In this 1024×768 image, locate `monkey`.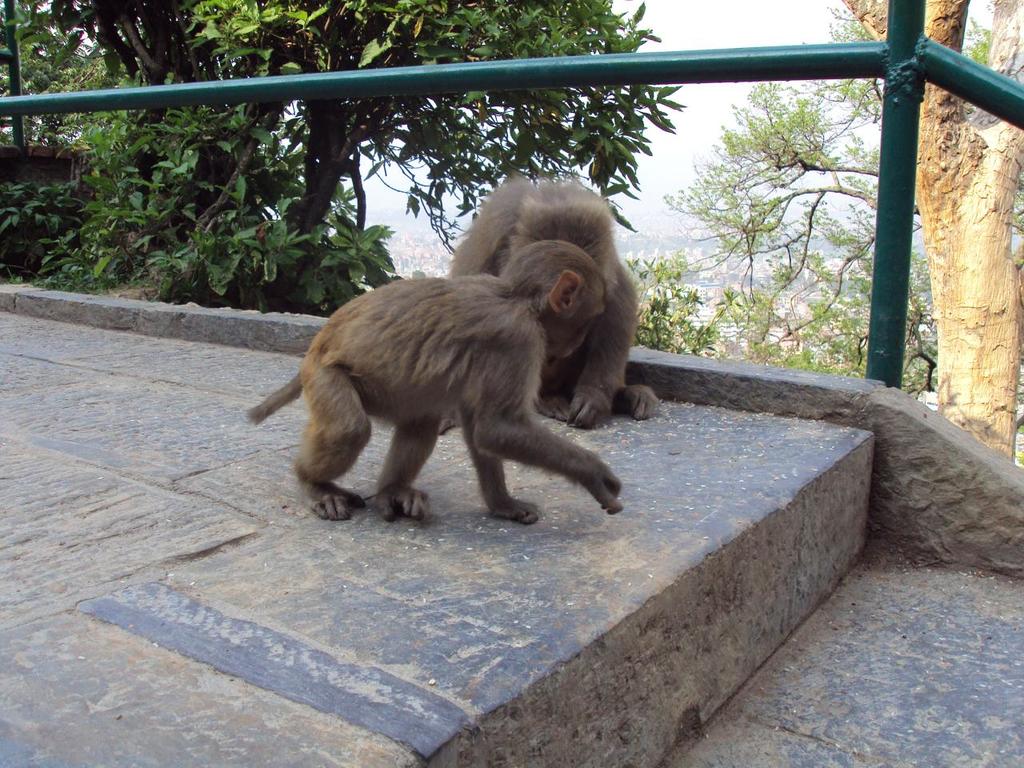
Bounding box: Rect(249, 239, 622, 524).
